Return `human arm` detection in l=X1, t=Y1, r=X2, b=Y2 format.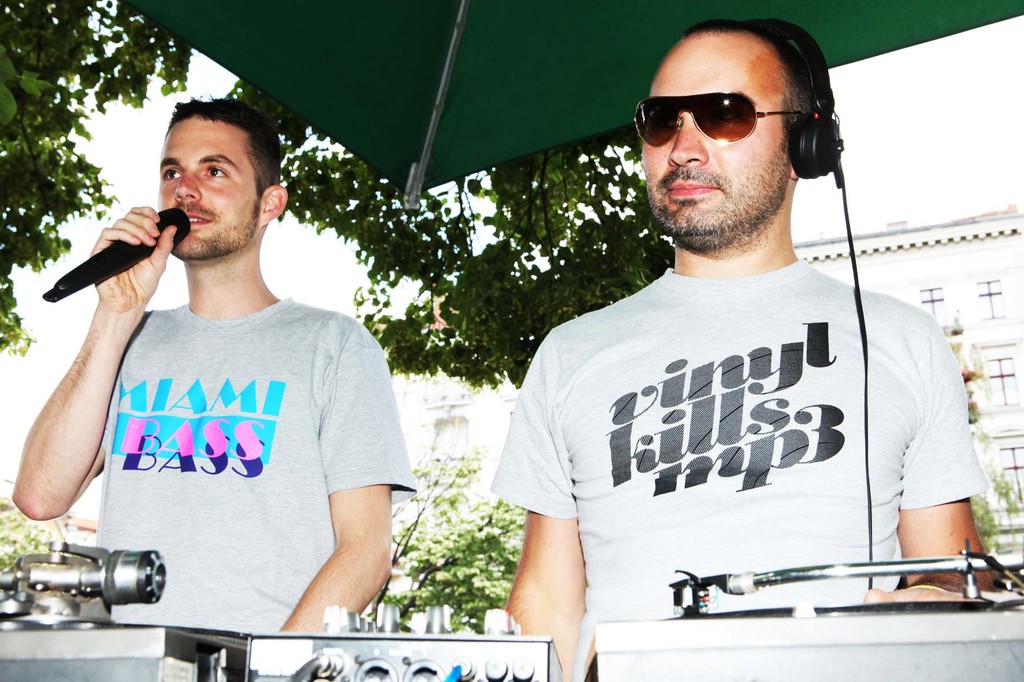
l=284, t=310, r=407, b=637.
